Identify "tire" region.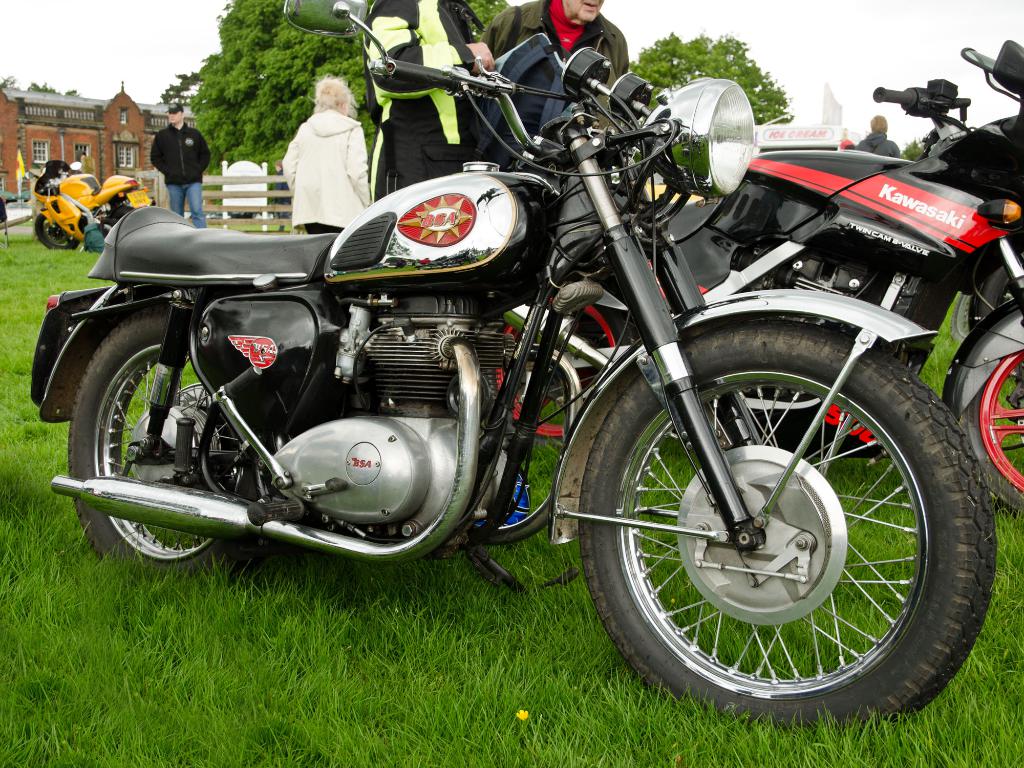
Region: 571 320 1001 722.
